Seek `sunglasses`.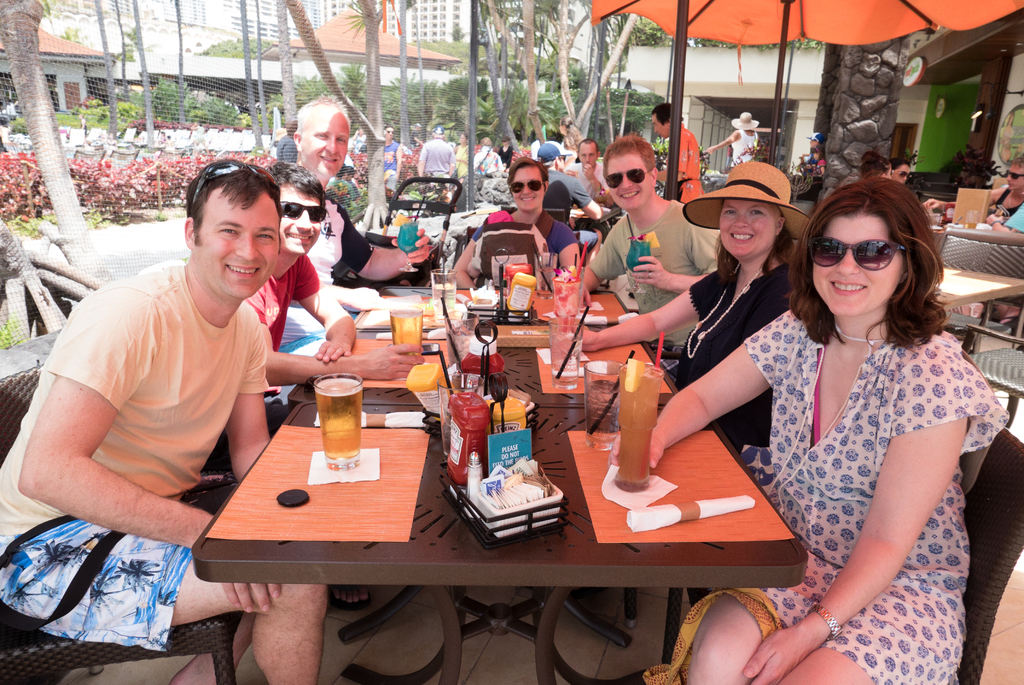
[left=278, top=201, right=325, bottom=220].
